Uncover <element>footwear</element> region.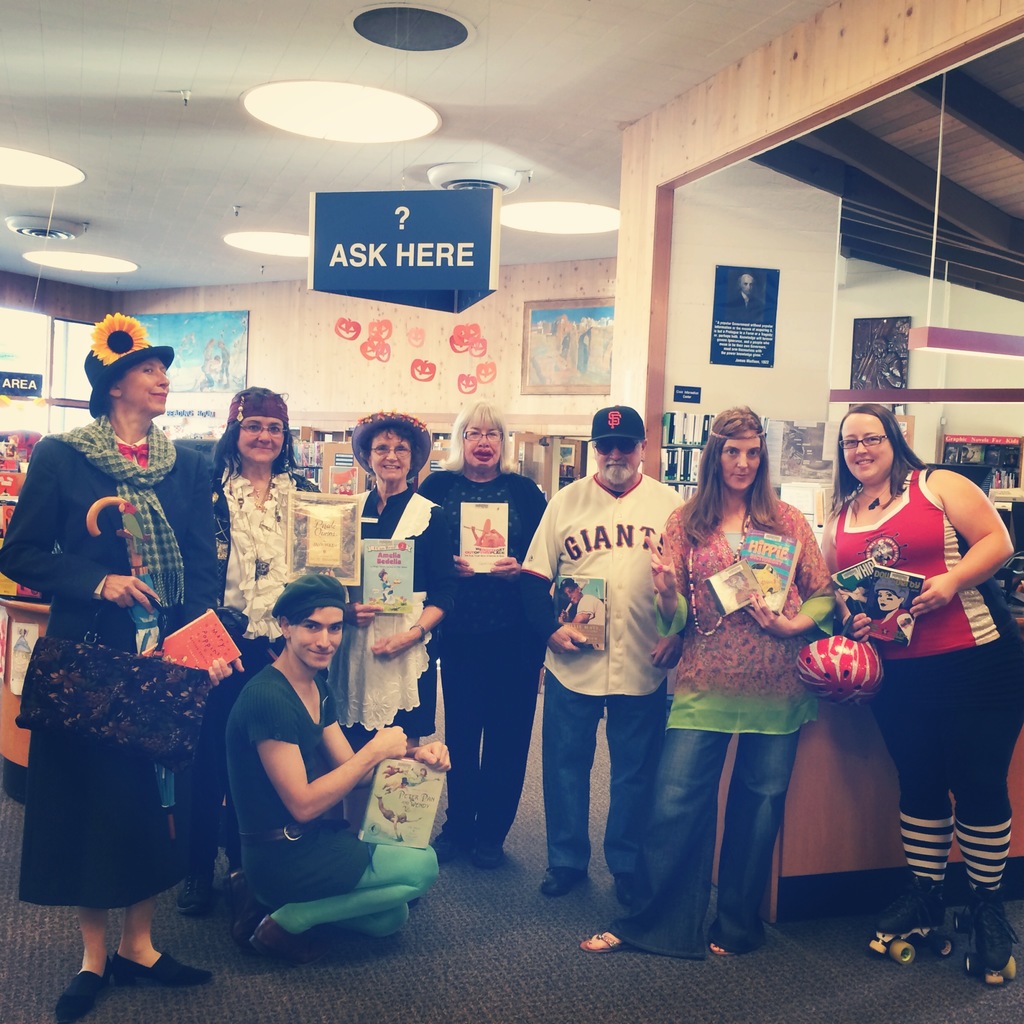
Uncovered: select_region(578, 931, 620, 959).
